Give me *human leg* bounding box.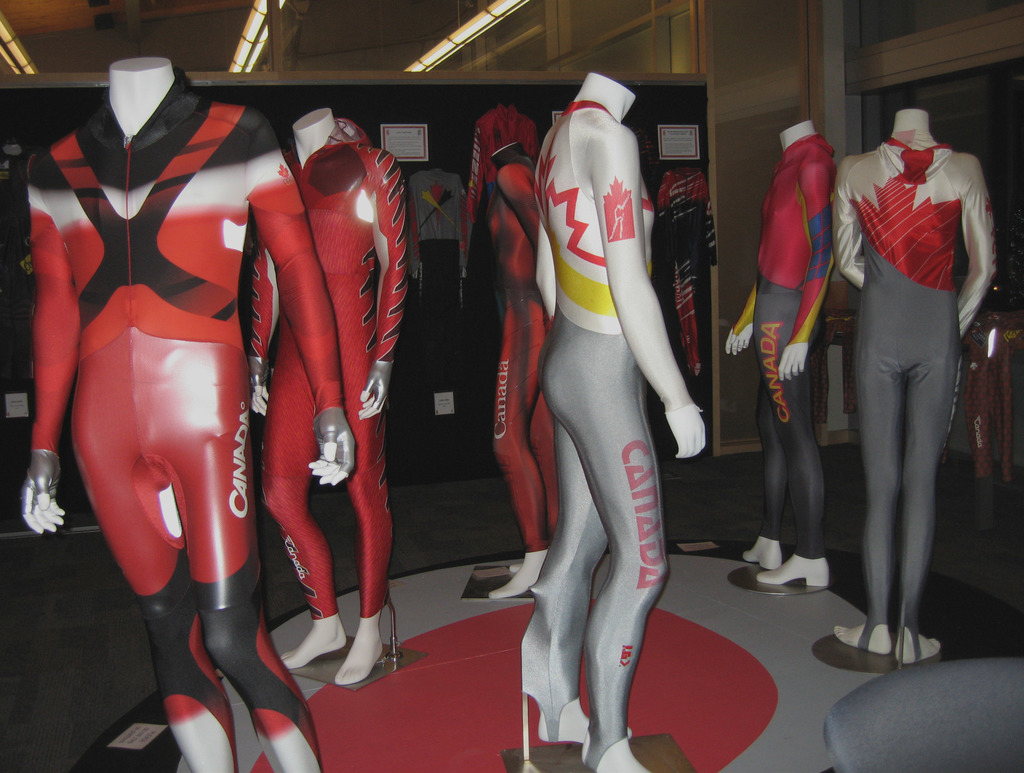
(147,327,325,772).
